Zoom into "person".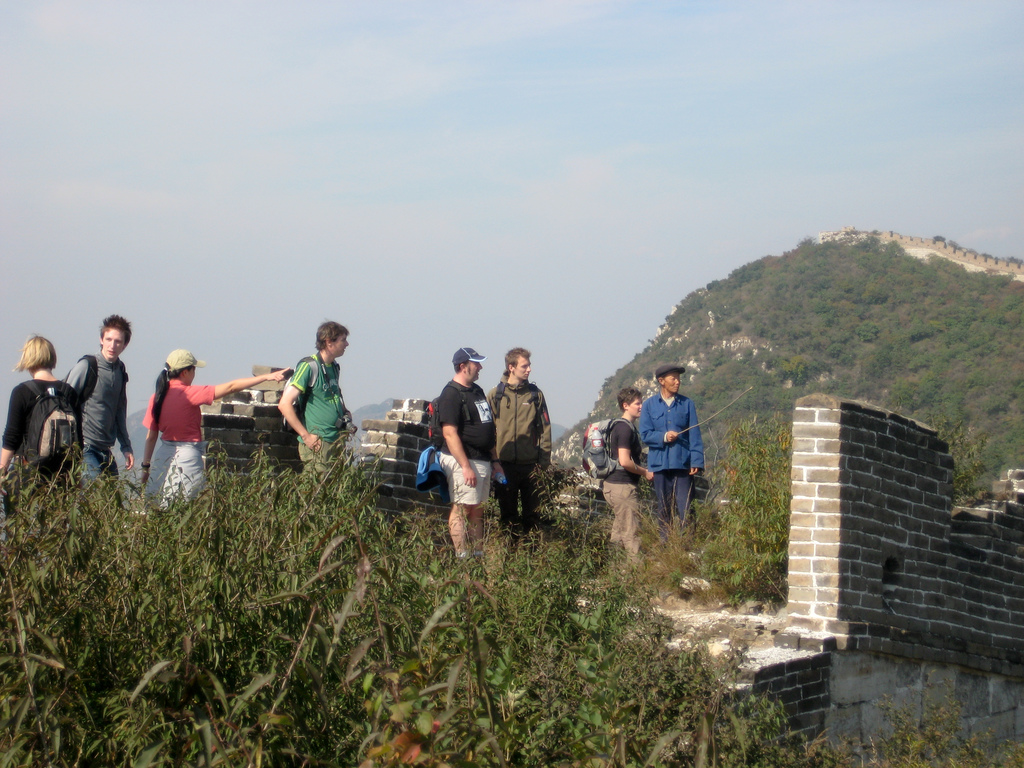
Zoom target: region(634, 367, 708, 540).
